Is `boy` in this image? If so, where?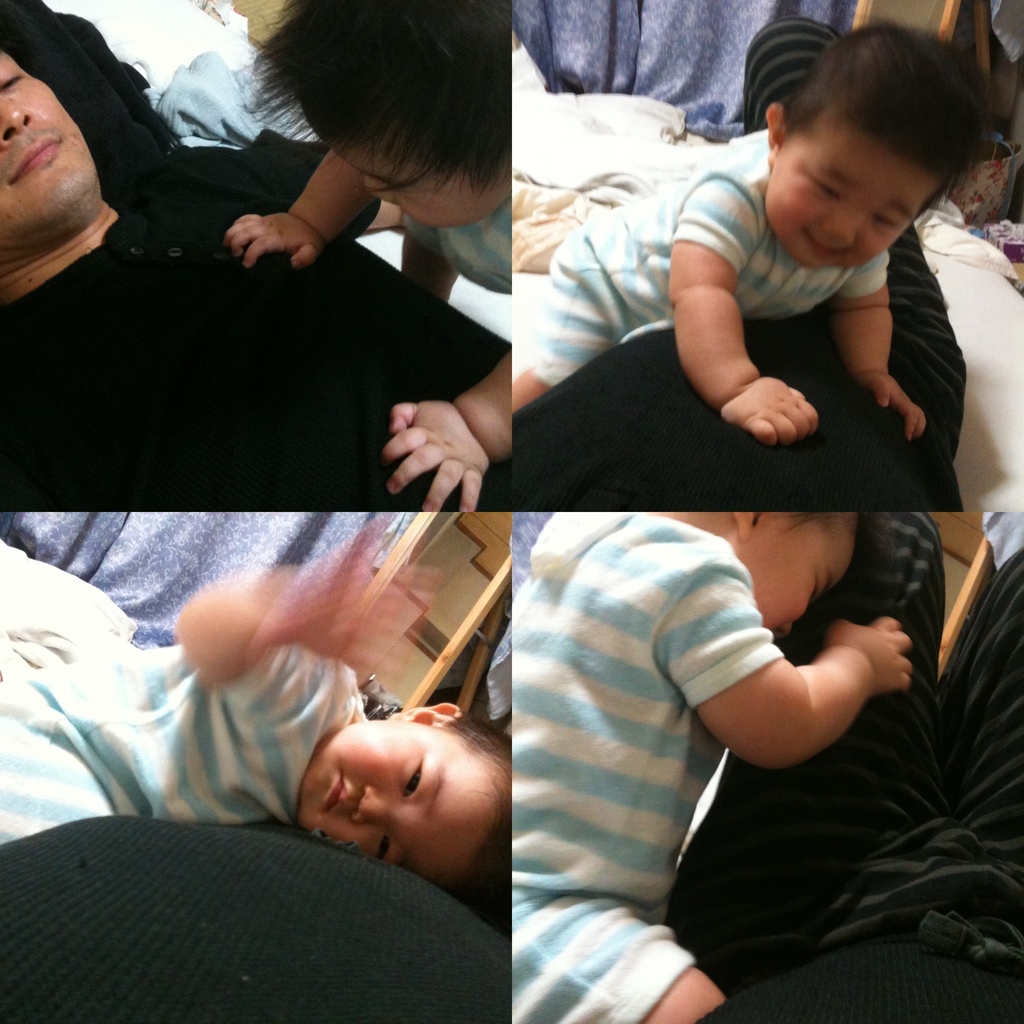
Yes, at l=518, t=504, r=924, b=1023.
